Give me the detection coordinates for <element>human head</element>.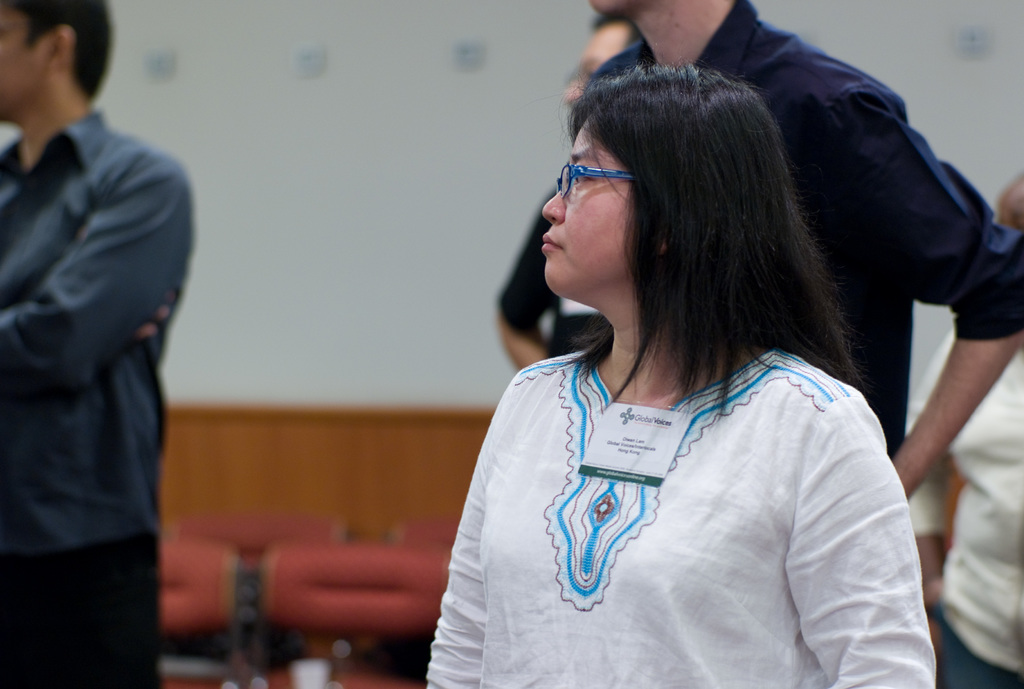
<box>543,74,669,332</box>.
